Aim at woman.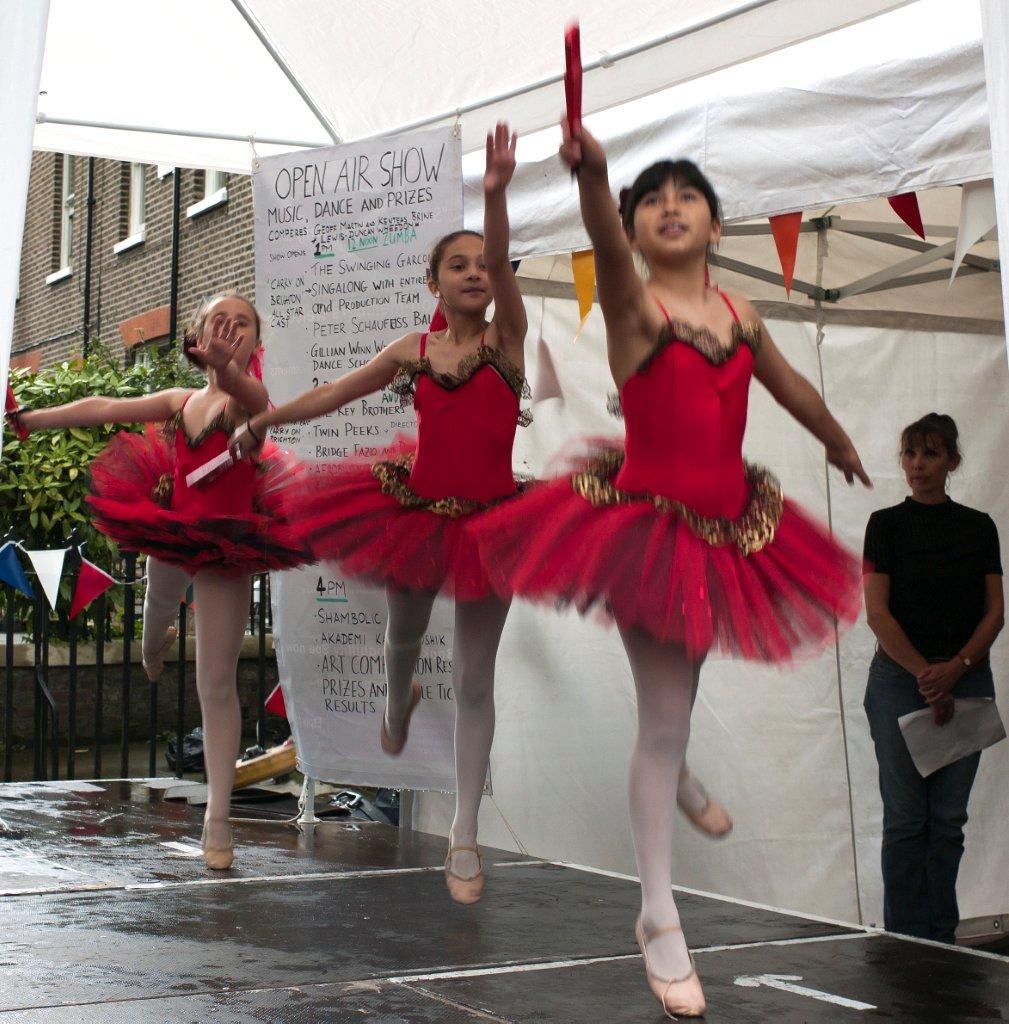
Aimed at (530, 111, 849, 936).
